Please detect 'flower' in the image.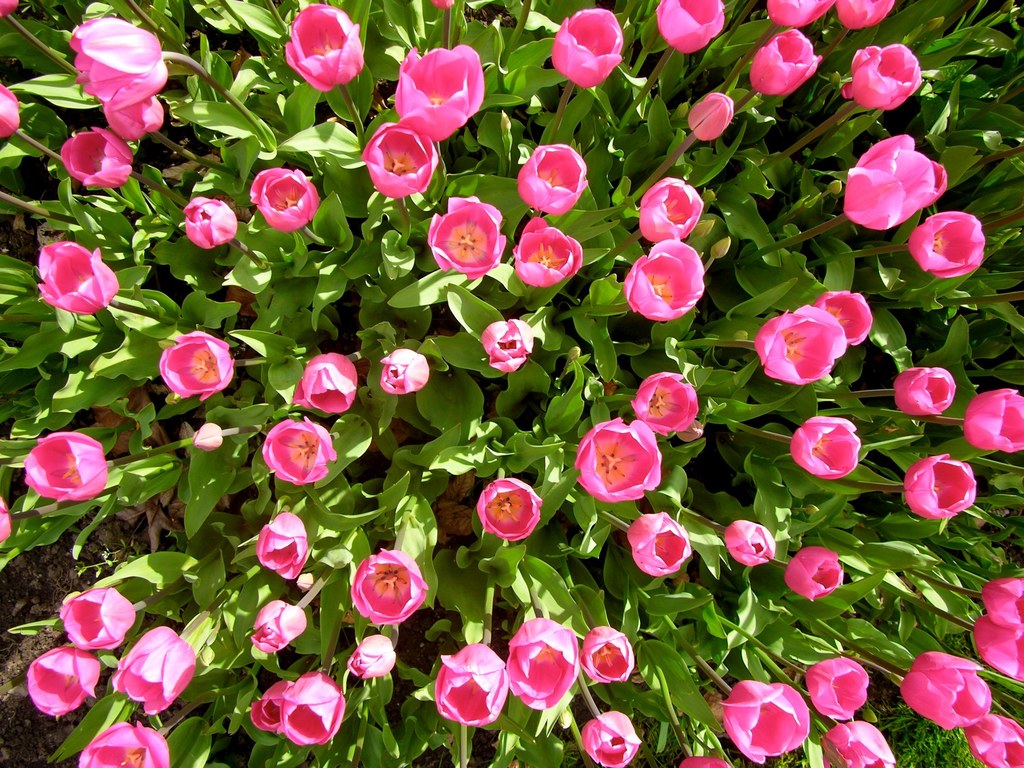
box=[479, 314, 535, 374].
